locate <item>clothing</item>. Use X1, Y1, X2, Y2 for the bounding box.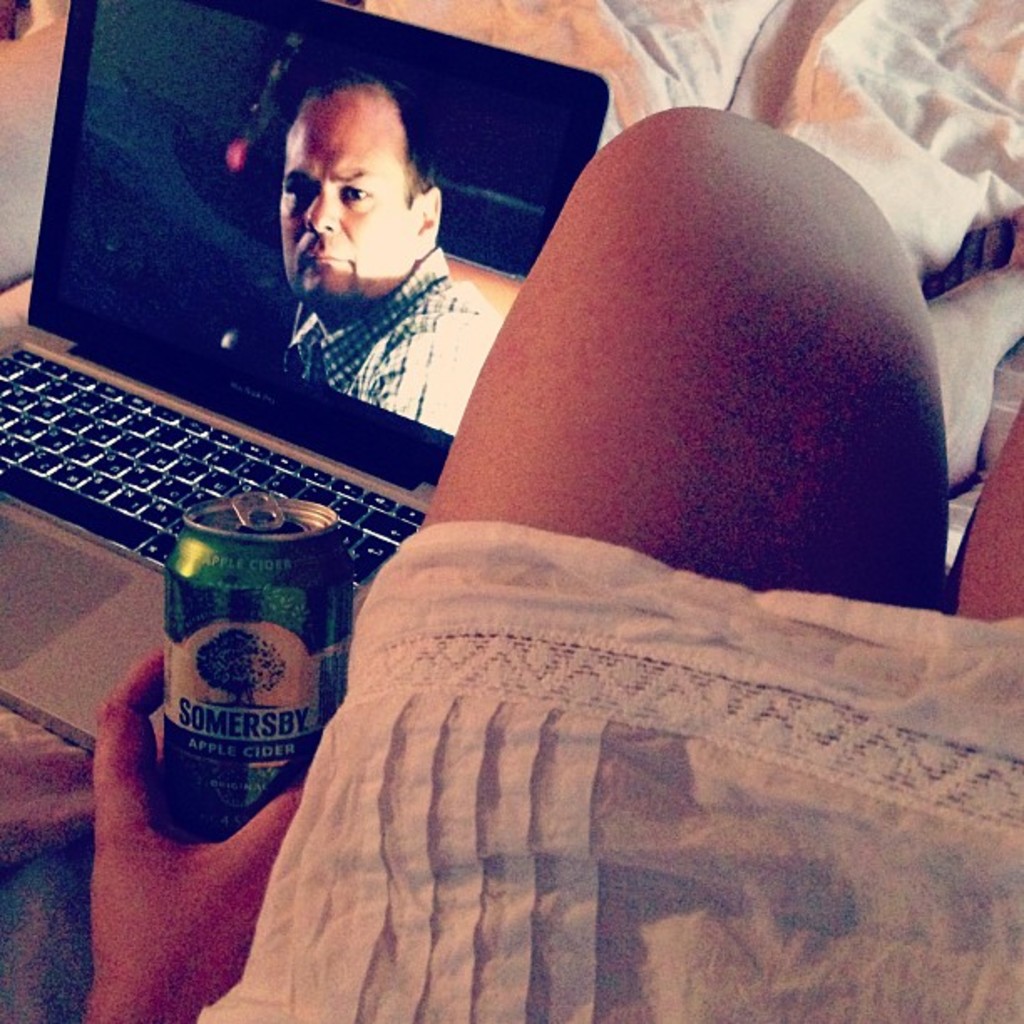
279, 246, 499, 445.
